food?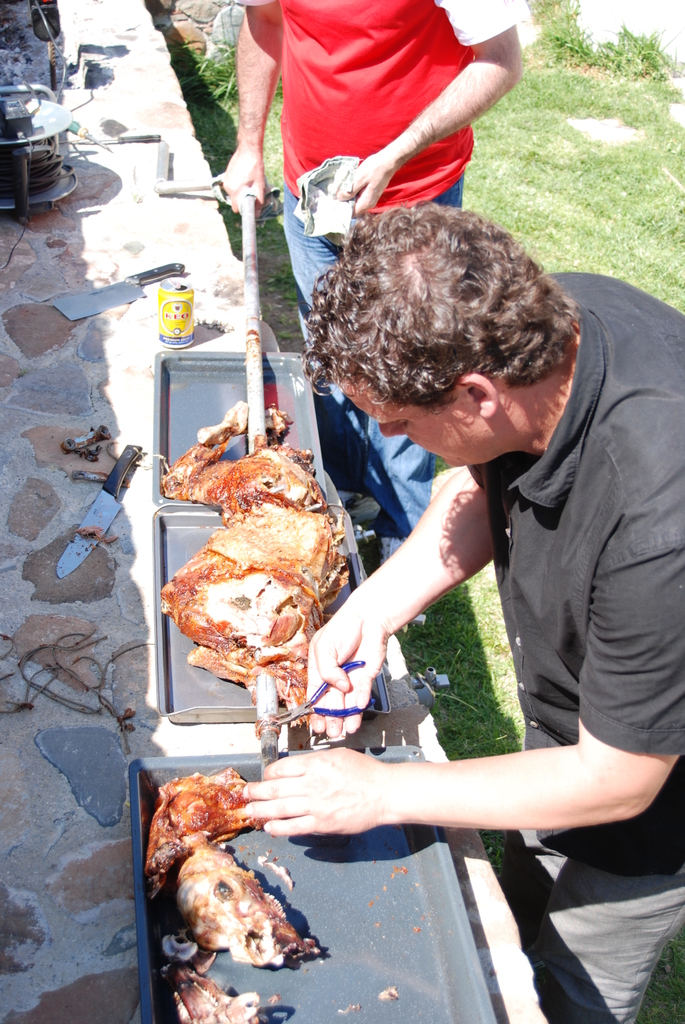
{"left": 160, "top": 957, "right": 263, "bottom": 1023}
